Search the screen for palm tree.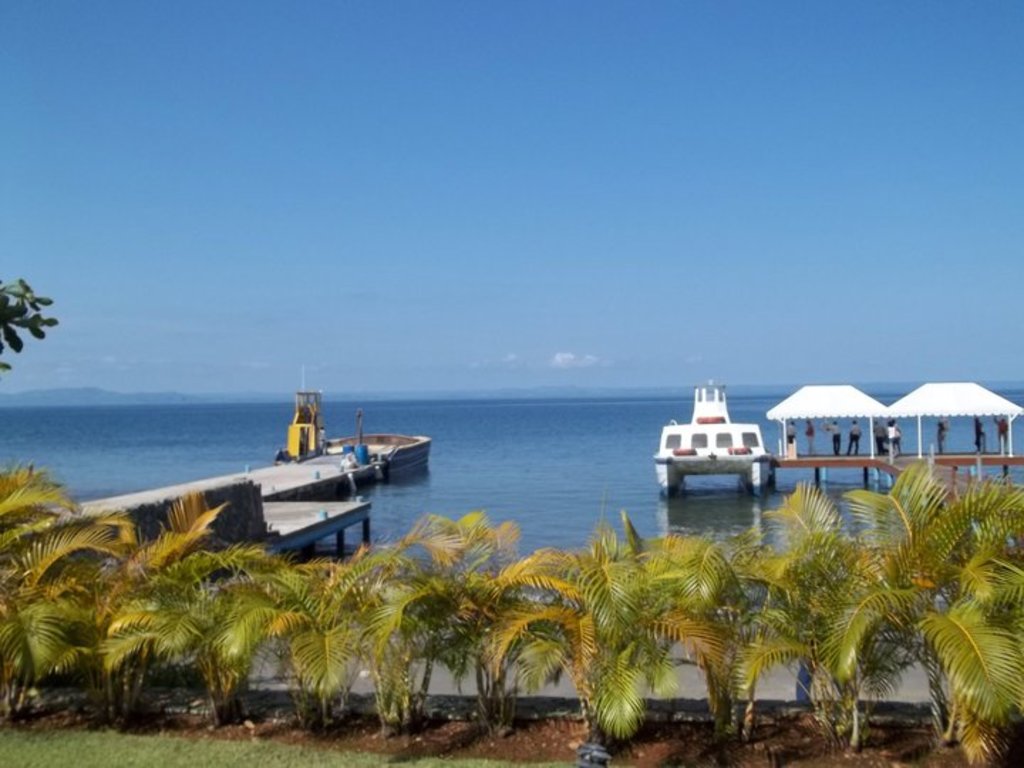
Found at [x1=156, y1=606, x2=269, y2=745].
